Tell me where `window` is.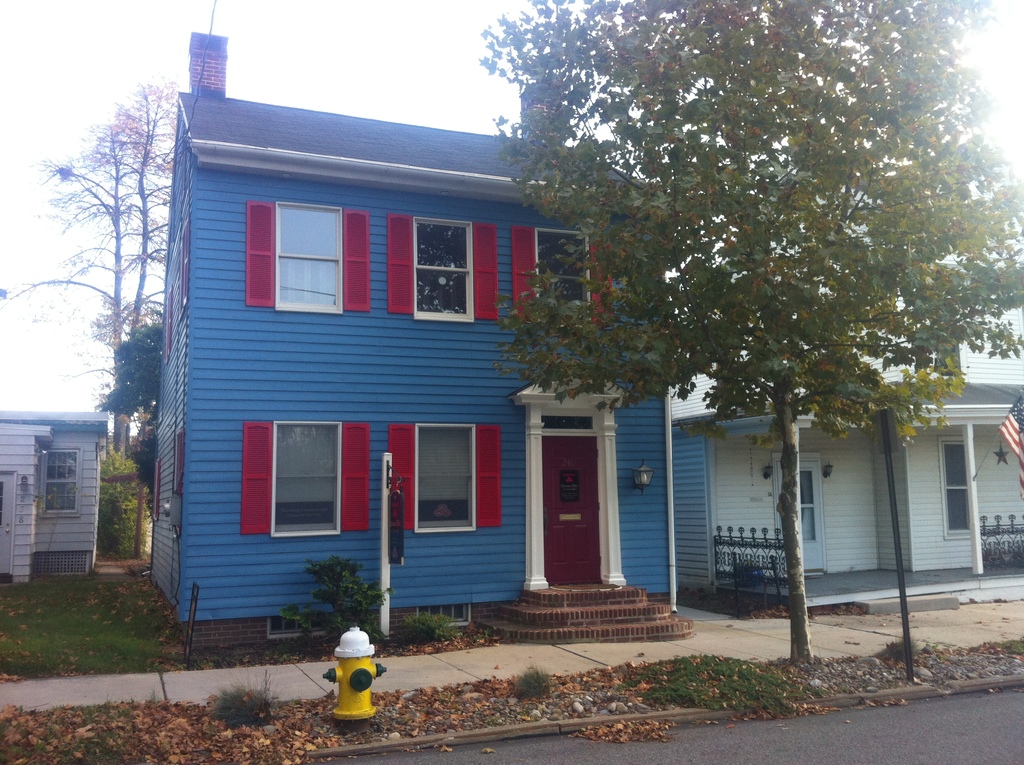
`window` is at (left=38, top=451, right=79, bottom=515).
